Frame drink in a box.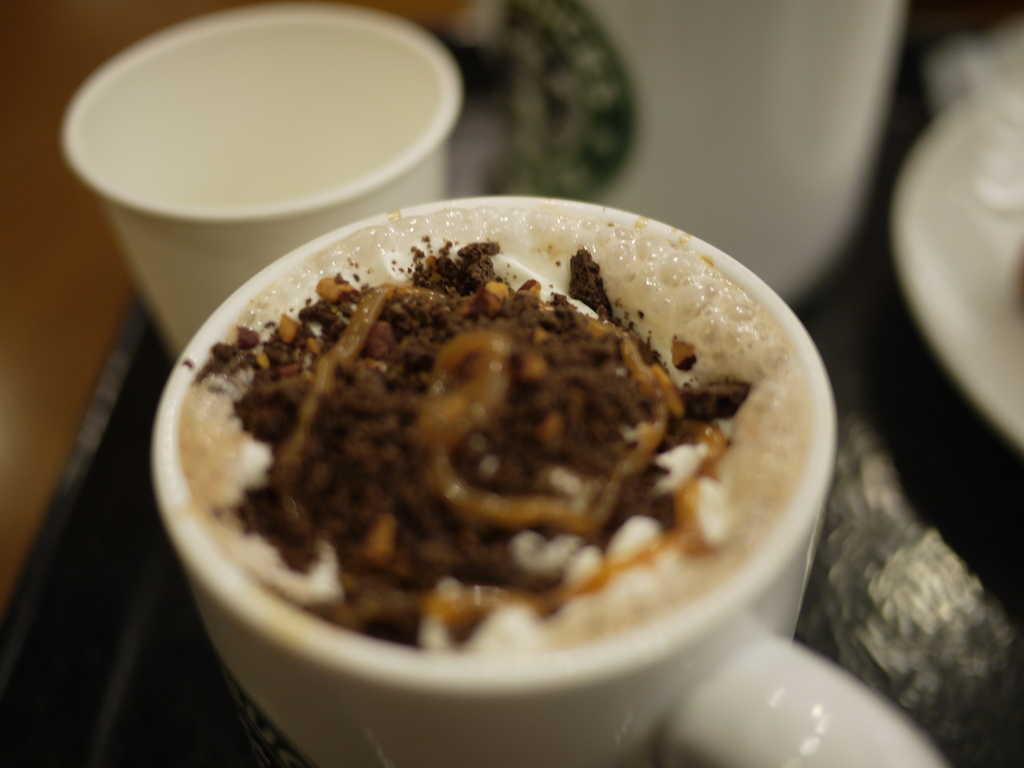
rect(120, 163, 854, 738).
